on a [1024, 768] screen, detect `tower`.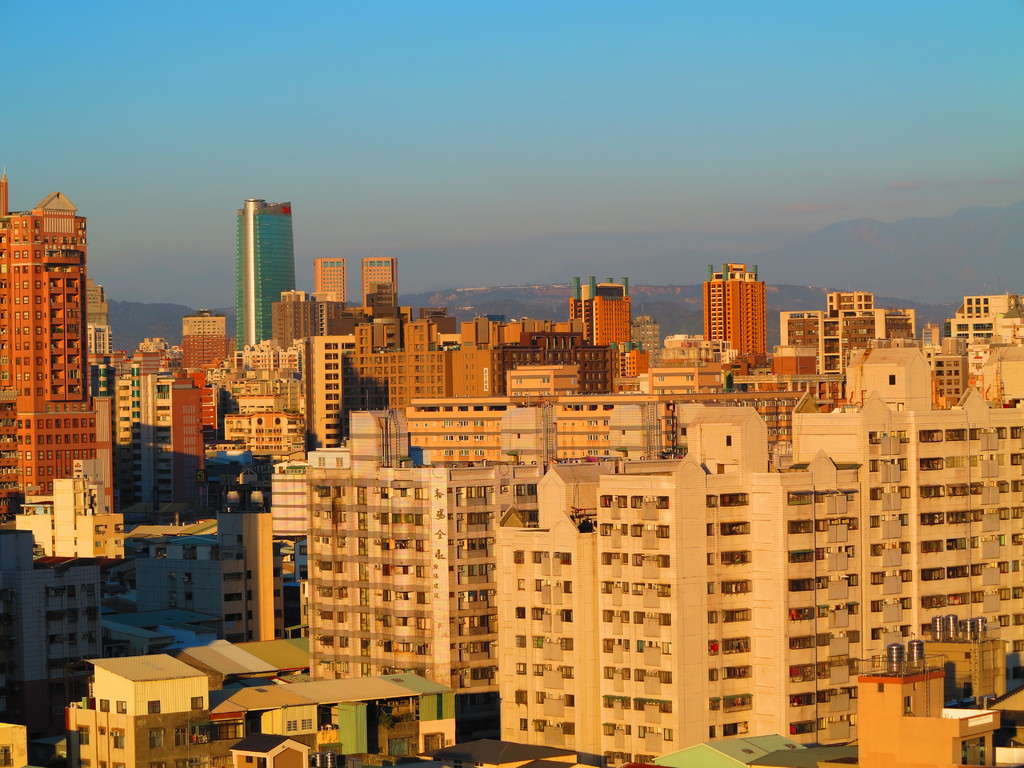
(236, 199, 294, 354).
